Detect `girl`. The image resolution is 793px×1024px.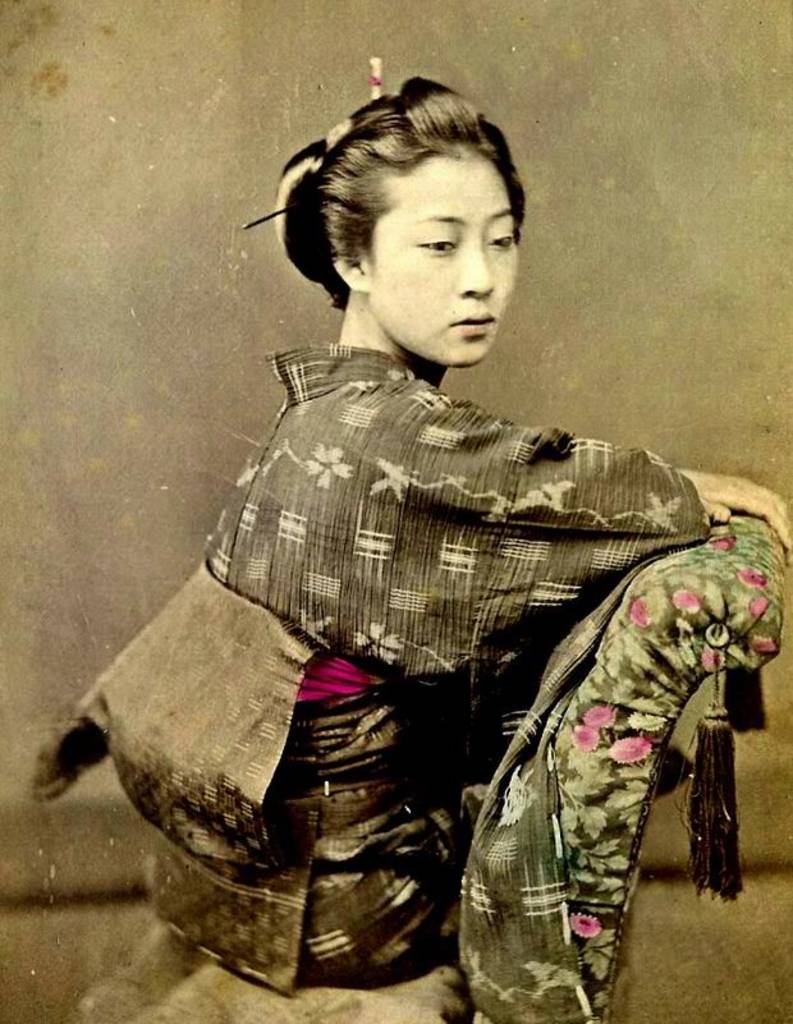
[32, 74, 792, 1023].
